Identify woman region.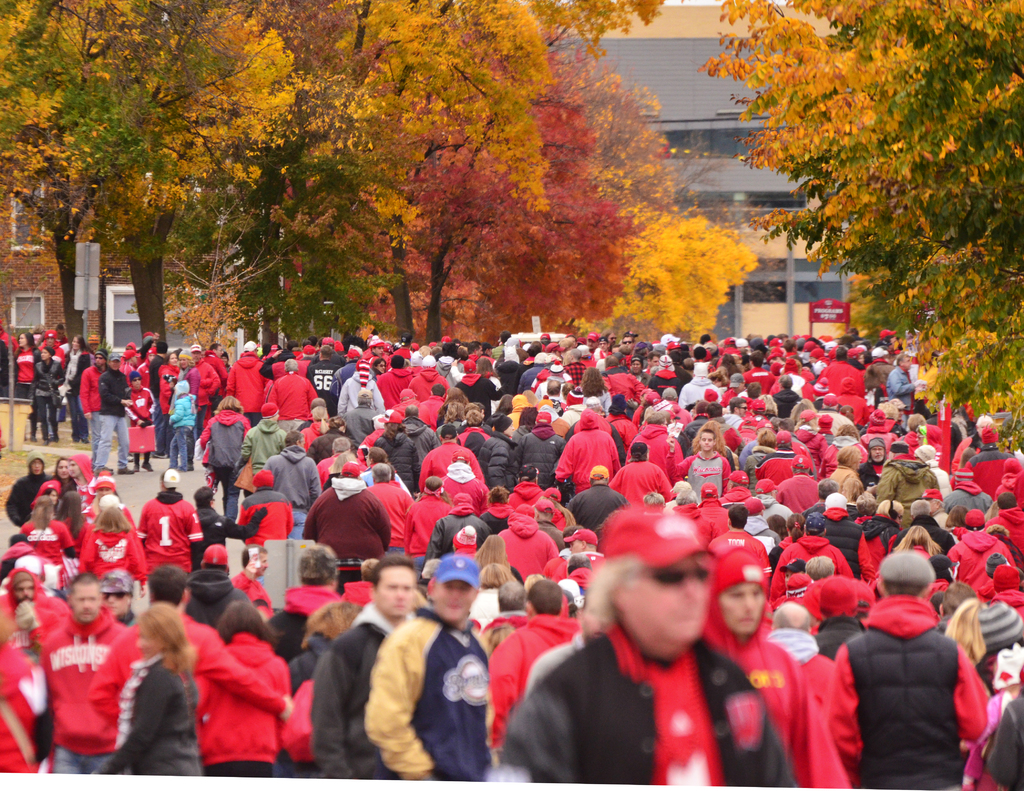
Region: locate(52, 458, 77, 491).
